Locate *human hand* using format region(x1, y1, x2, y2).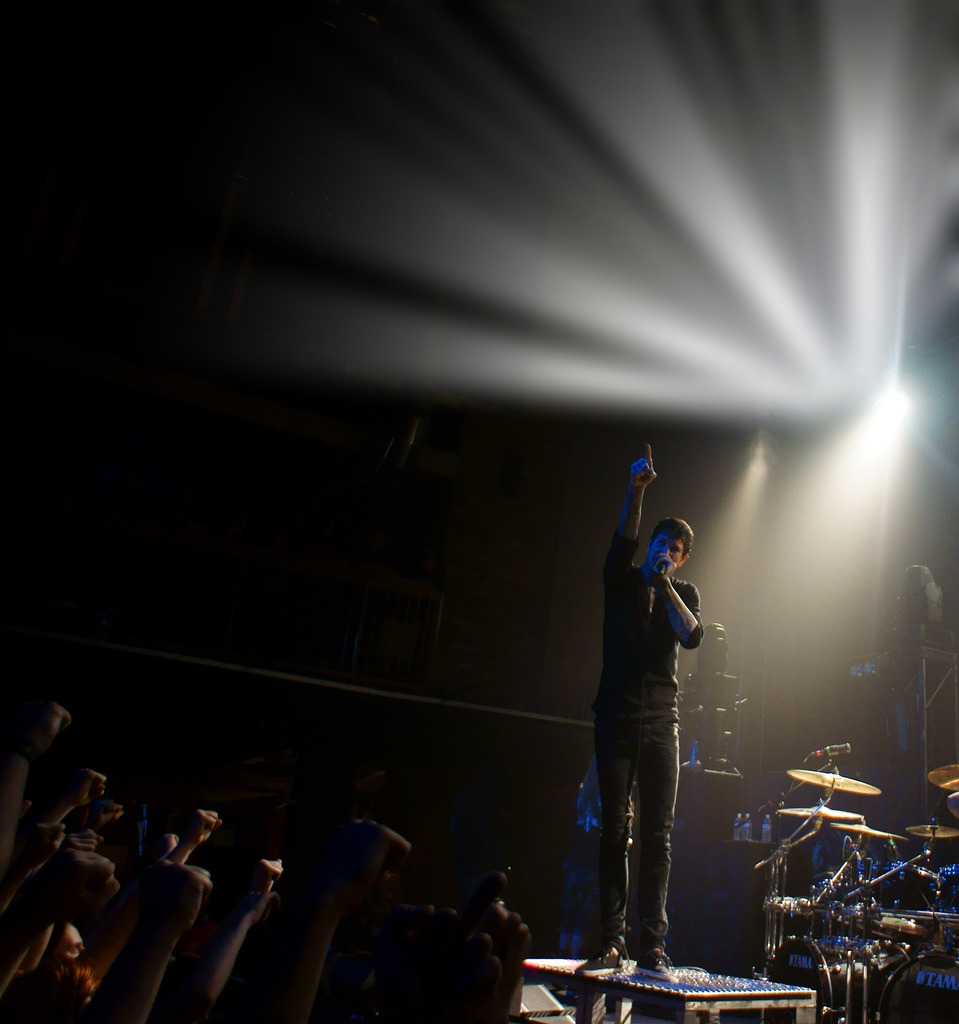
region(627, 443, 662, 492).
